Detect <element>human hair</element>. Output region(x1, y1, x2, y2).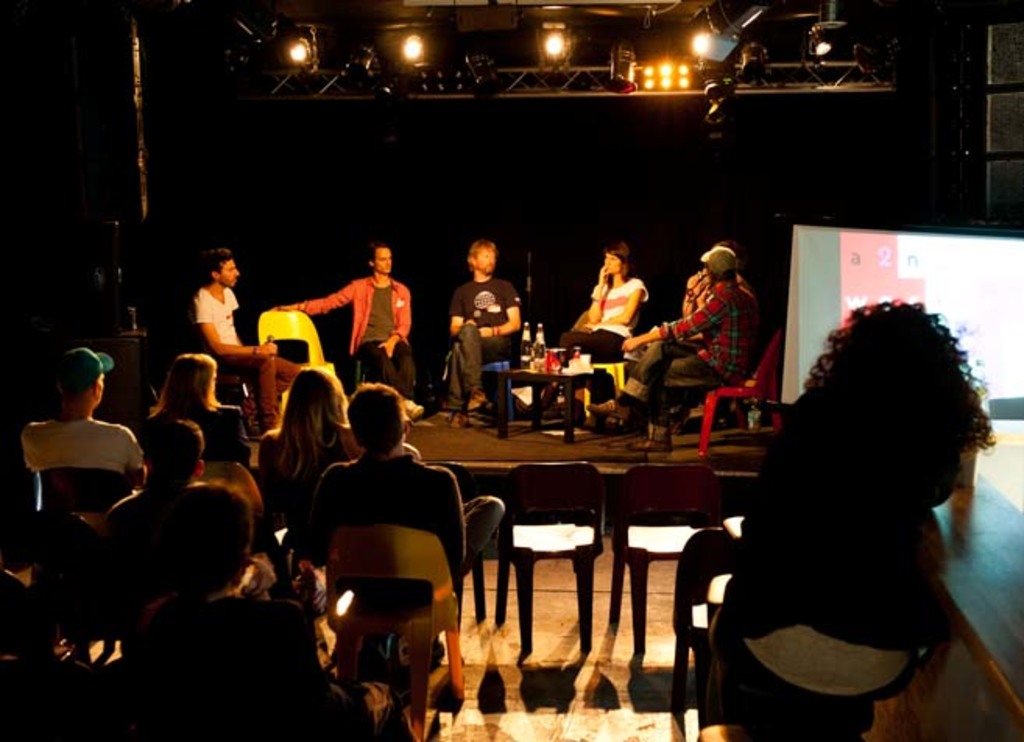
region(709, 265, 736, 285).
